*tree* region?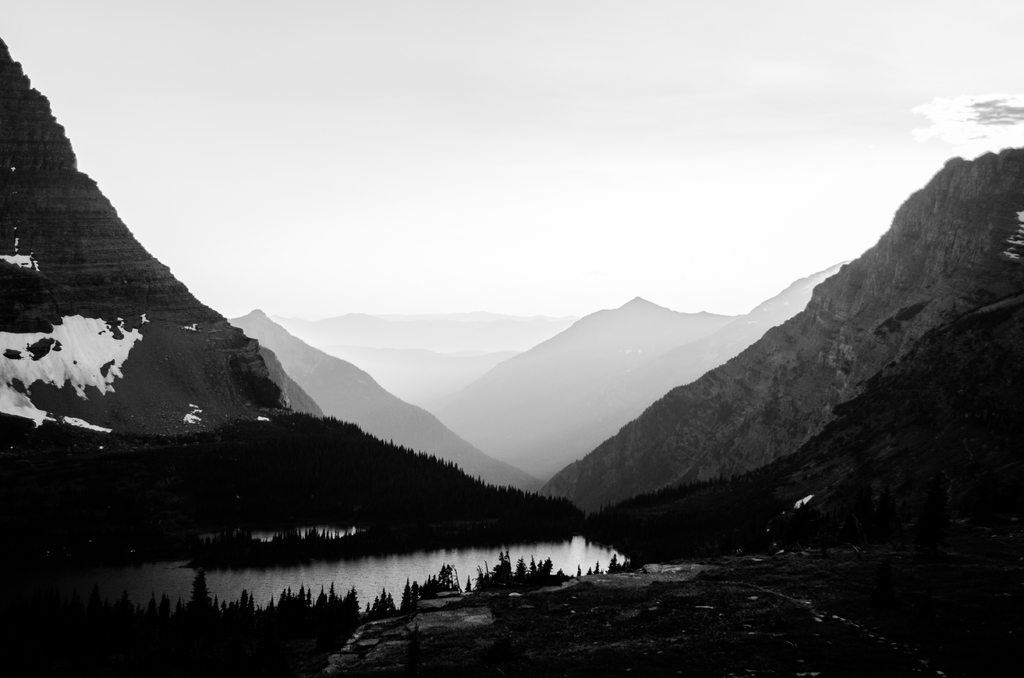
172/561/230/628
